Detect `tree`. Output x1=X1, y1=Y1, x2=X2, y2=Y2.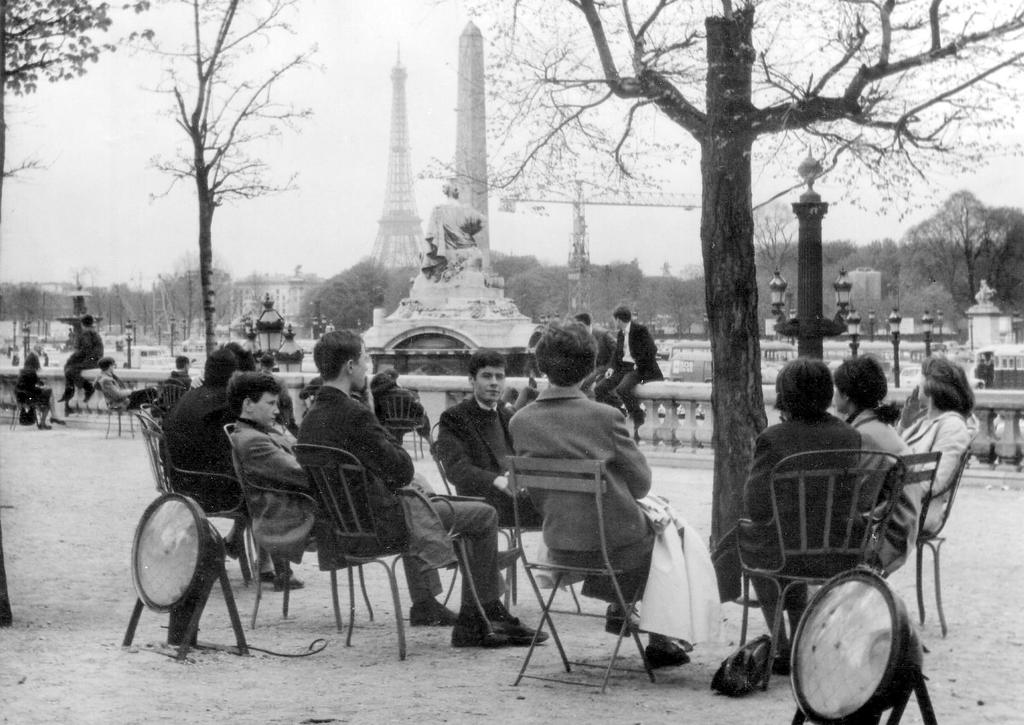
x1=424, y1=0, x2=1023, y2=559.
